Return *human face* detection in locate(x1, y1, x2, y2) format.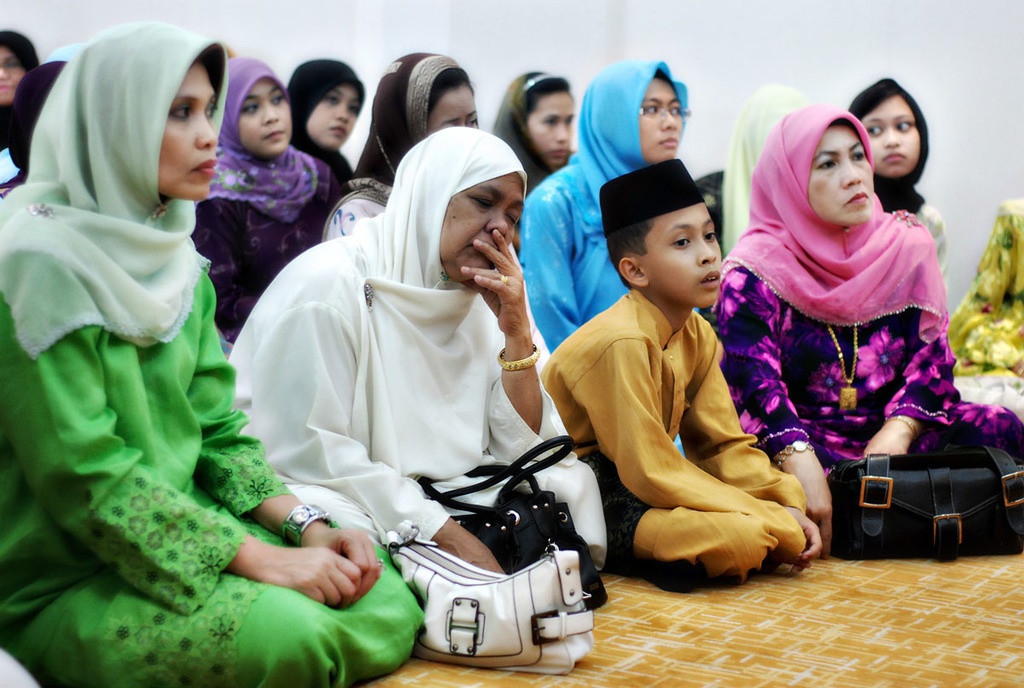
locate(238, 78, 294, 150).
